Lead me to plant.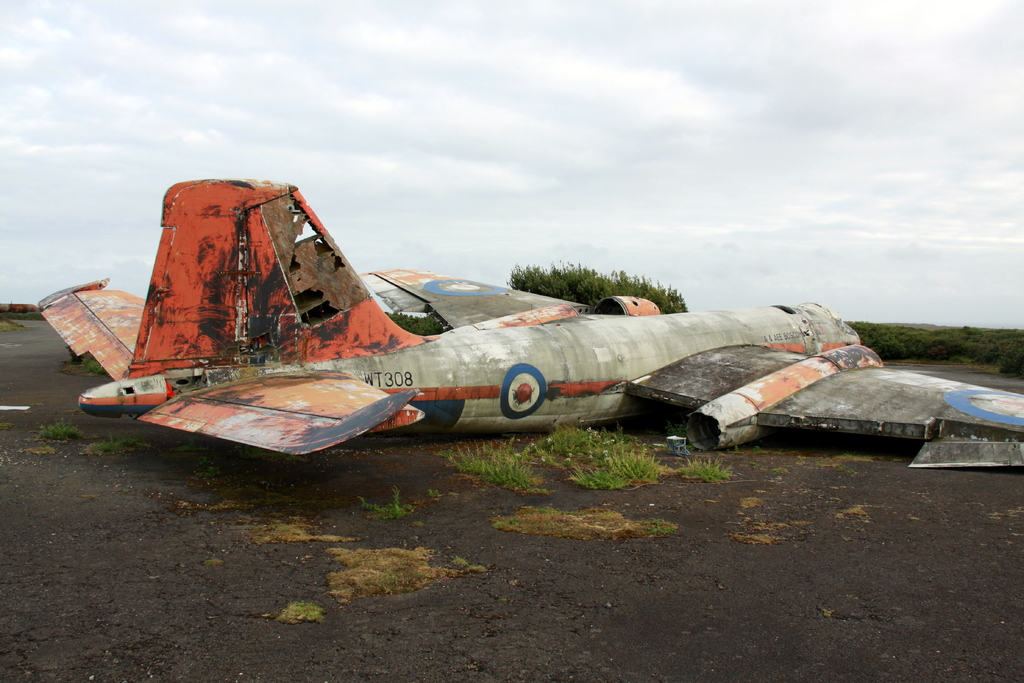
Lead to (left=445, top=436, right=526, bottom=477).
